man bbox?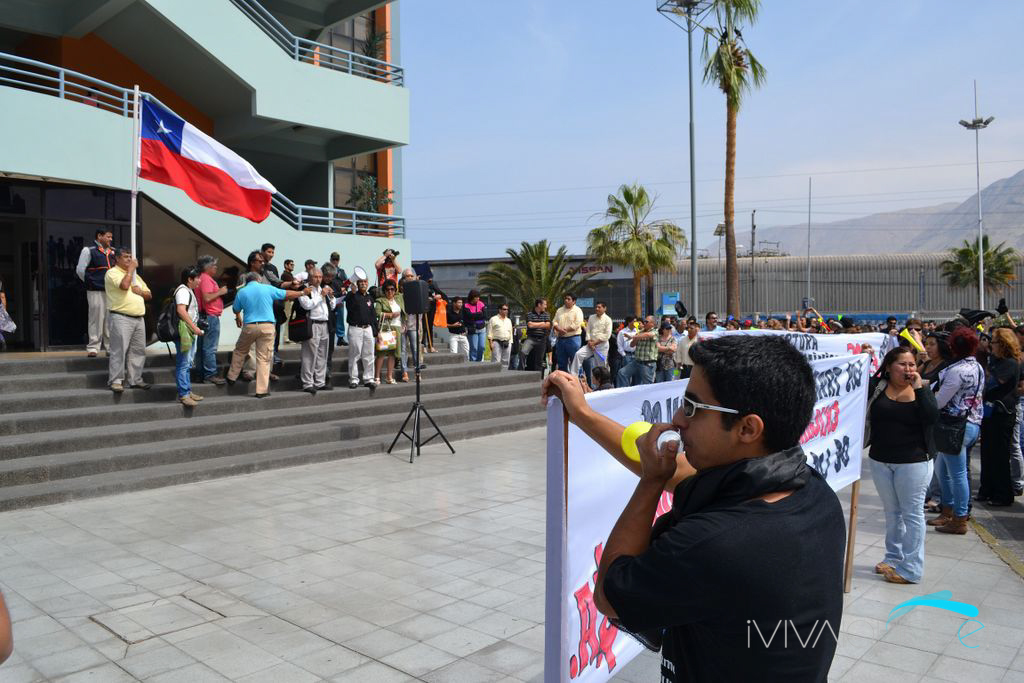
rect(343, 273, 386, 386)
